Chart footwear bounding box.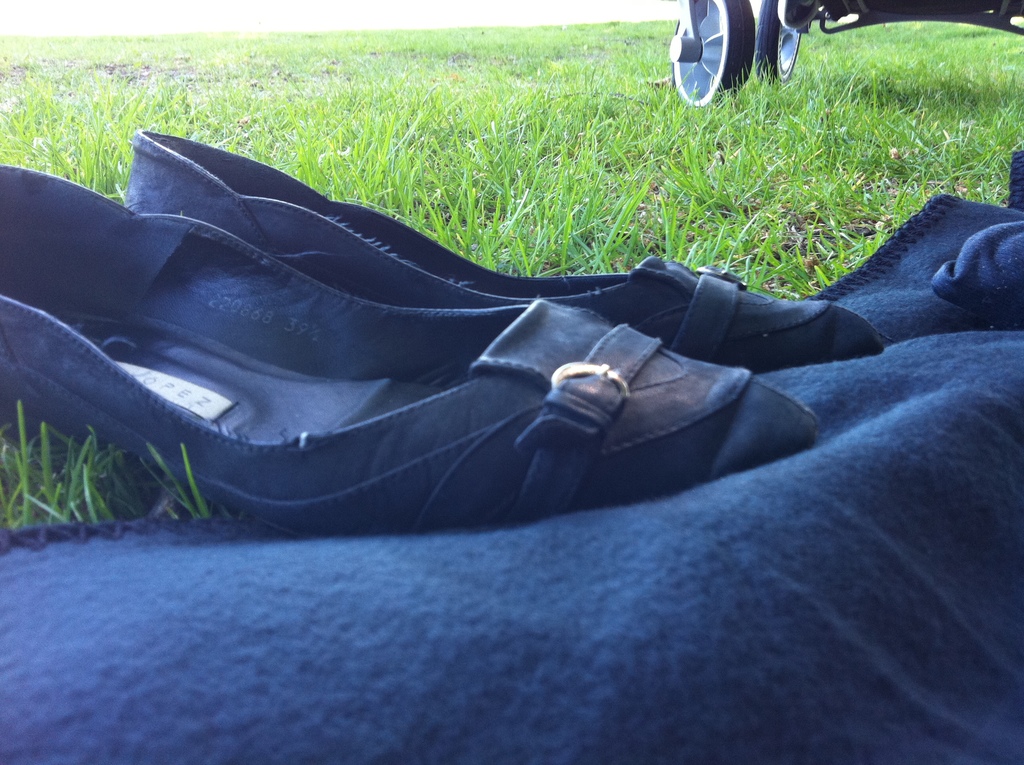
Charted: (x1=123, y1=131, x2=886, y2=374).
